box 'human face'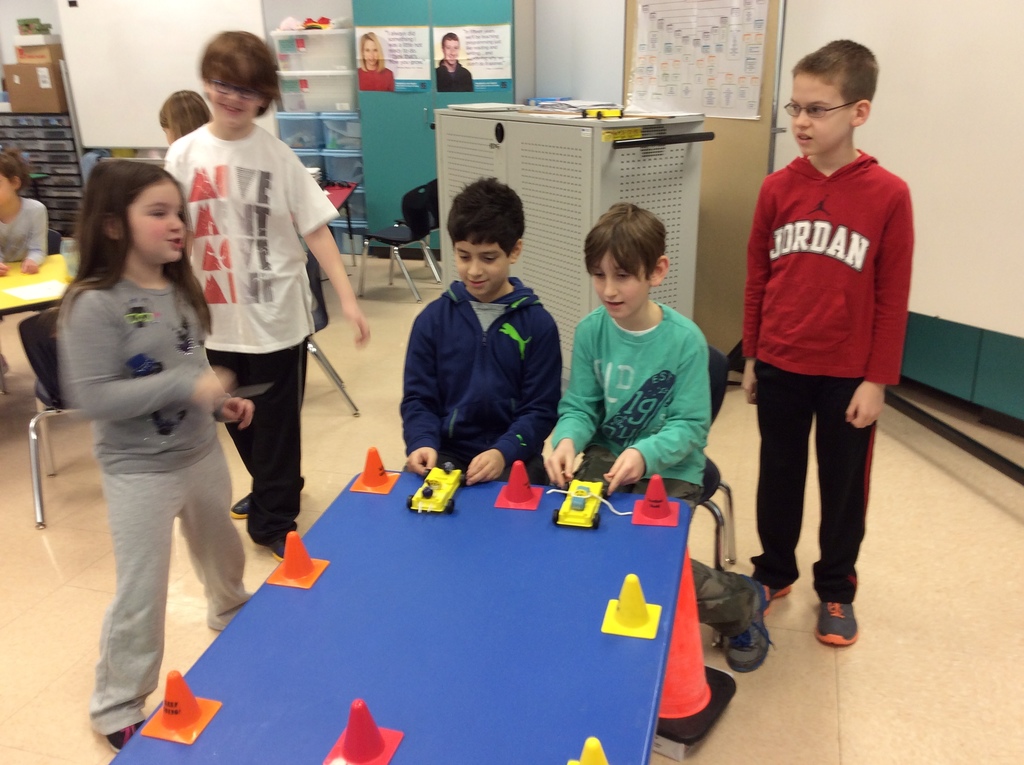
{"x1": 0, "y1": 171, "x2": 13, "y2": 208}
